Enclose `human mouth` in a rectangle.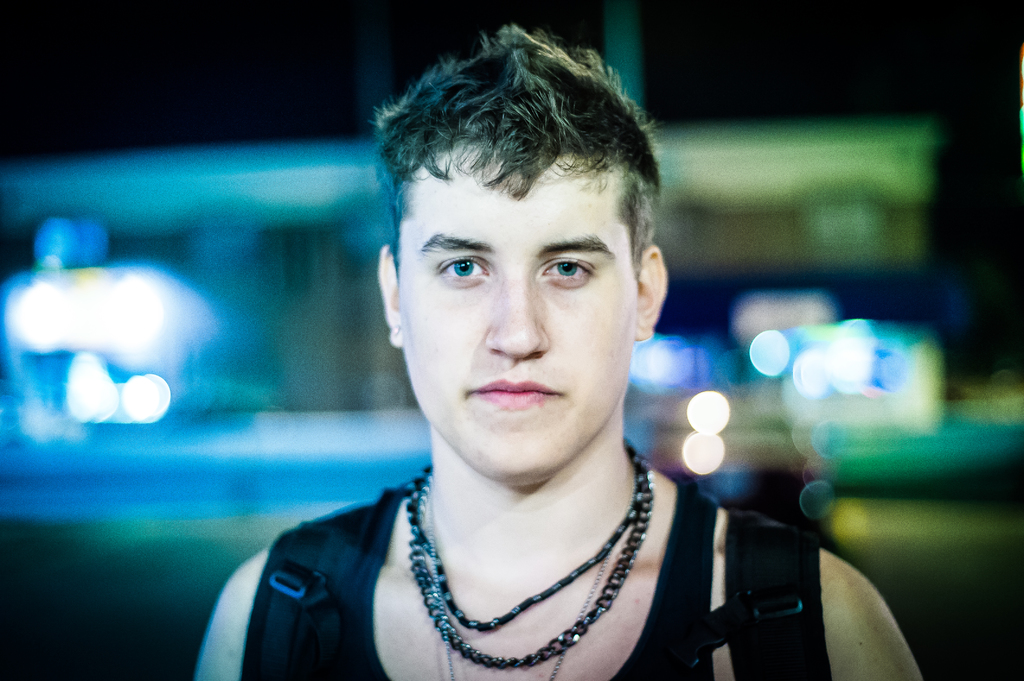
459, 365, 570, 415.
